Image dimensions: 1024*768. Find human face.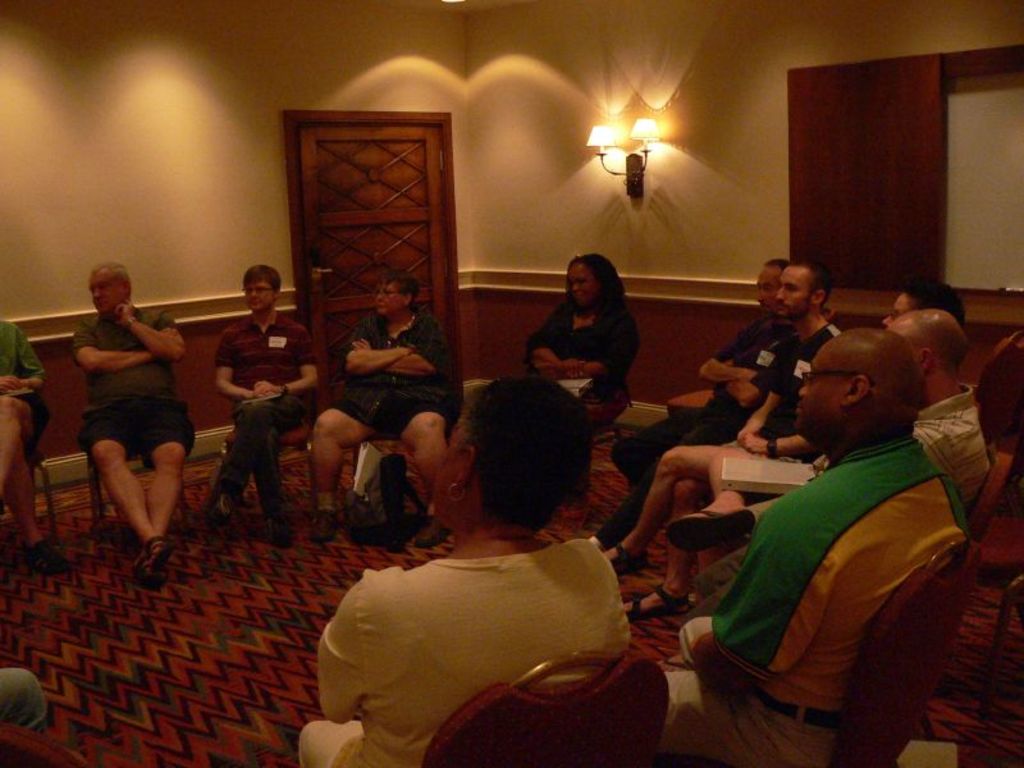
754:268:780:315.
